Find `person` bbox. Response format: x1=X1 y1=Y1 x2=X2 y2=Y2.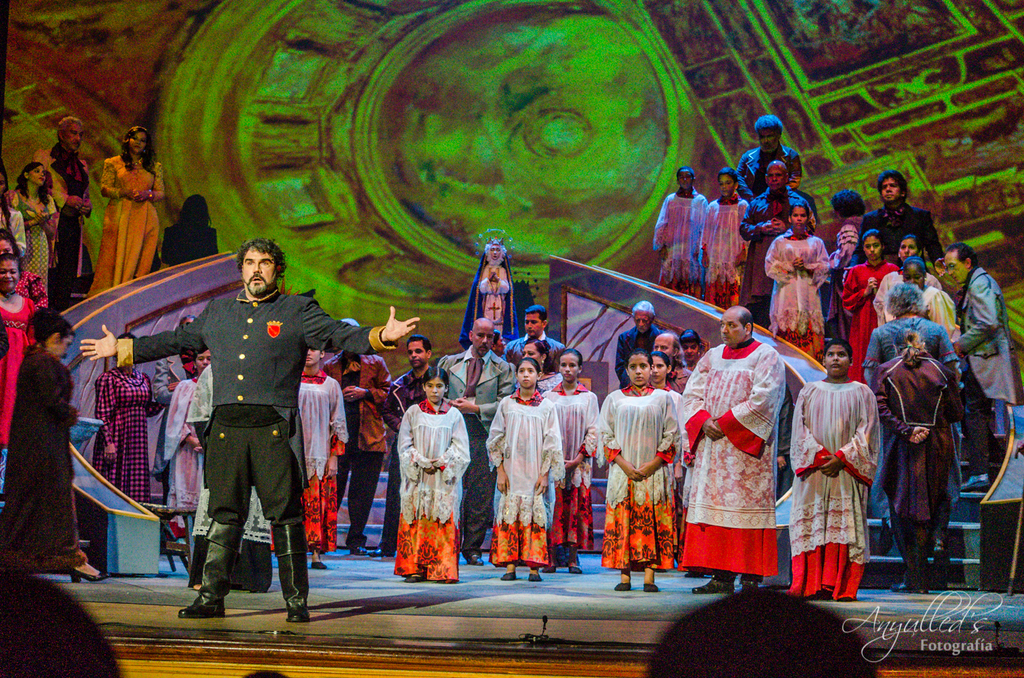
x1=790 y1=342 x2=880 y2=600.
